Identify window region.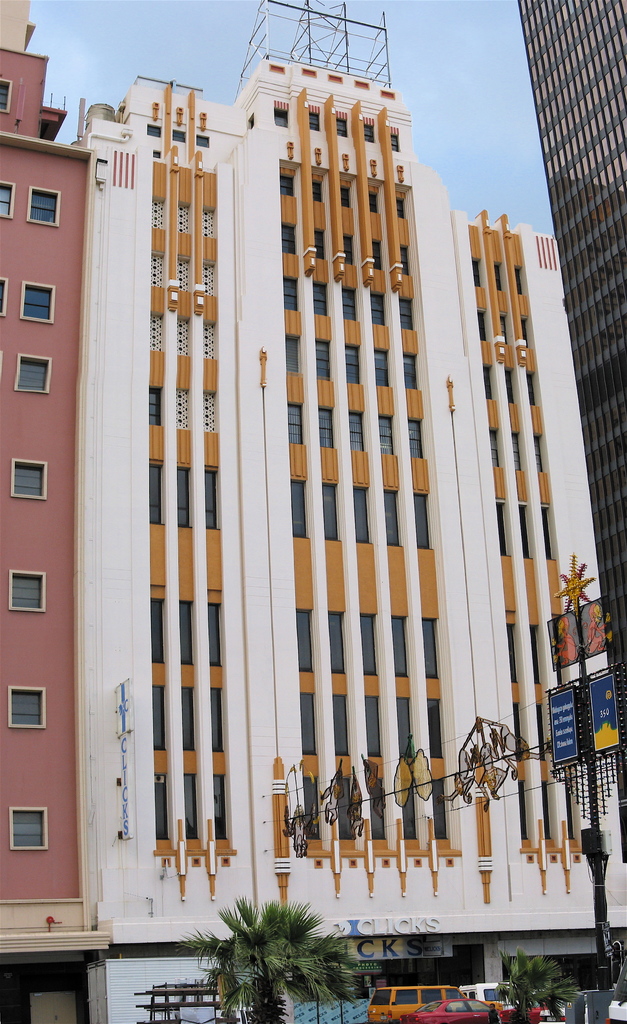
Region: select_region(328, 610, 346, 671).
